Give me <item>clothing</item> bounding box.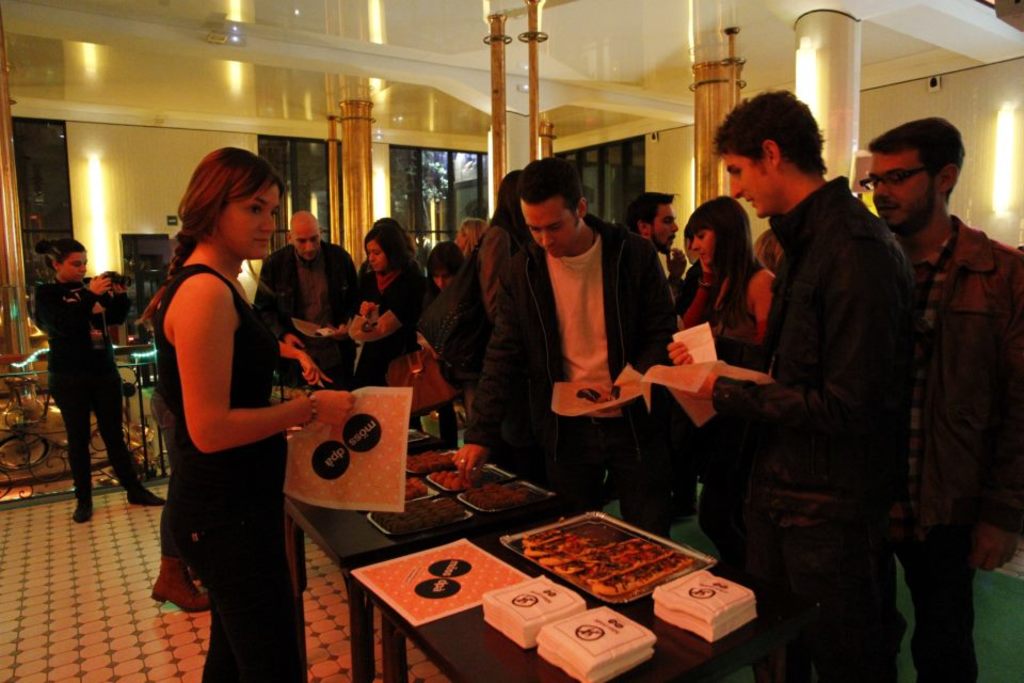
894/219/1023/673.
